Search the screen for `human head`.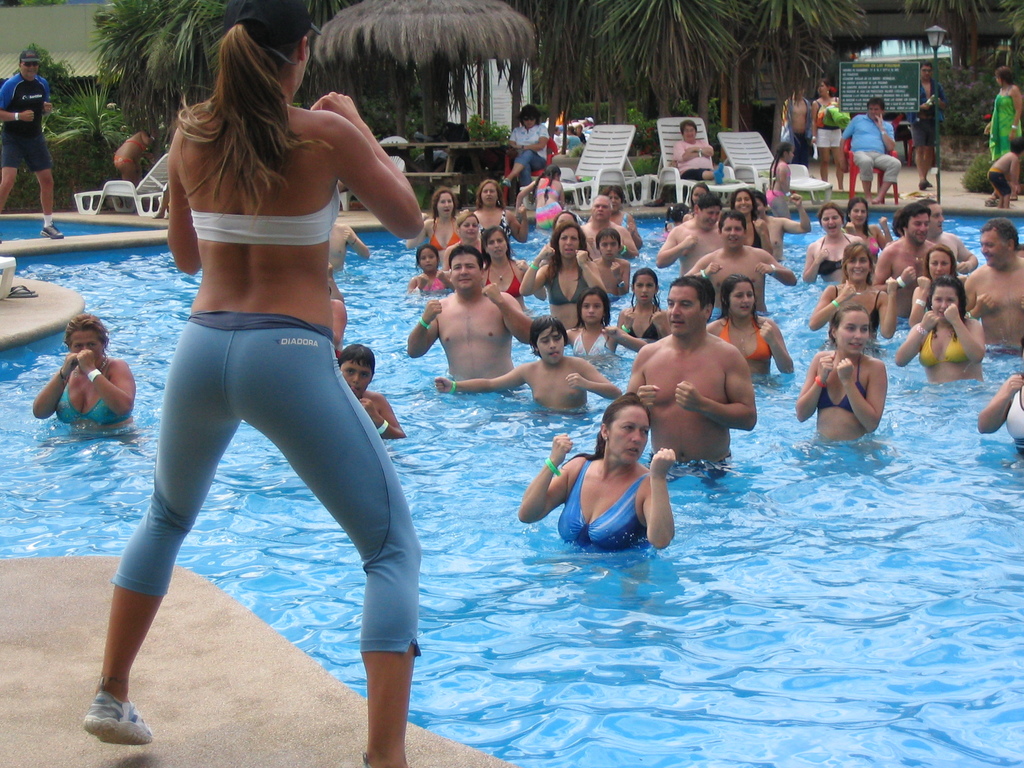
Found at Rect(729, 187, 754, 213).
